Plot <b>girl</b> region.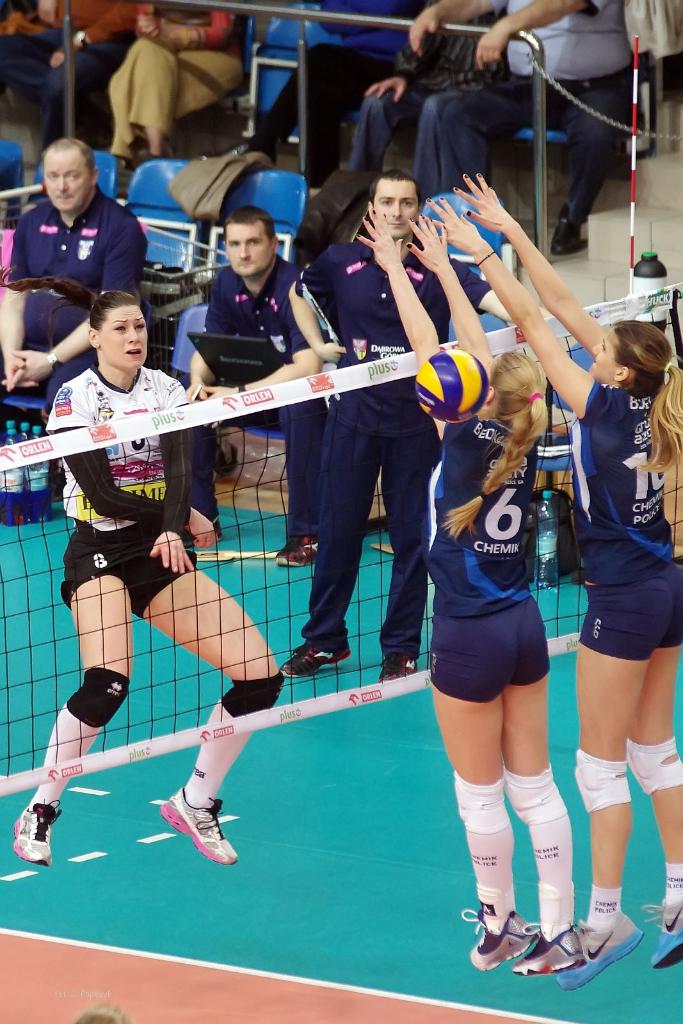
Plotted at crop(354, 205, 584, 979).
